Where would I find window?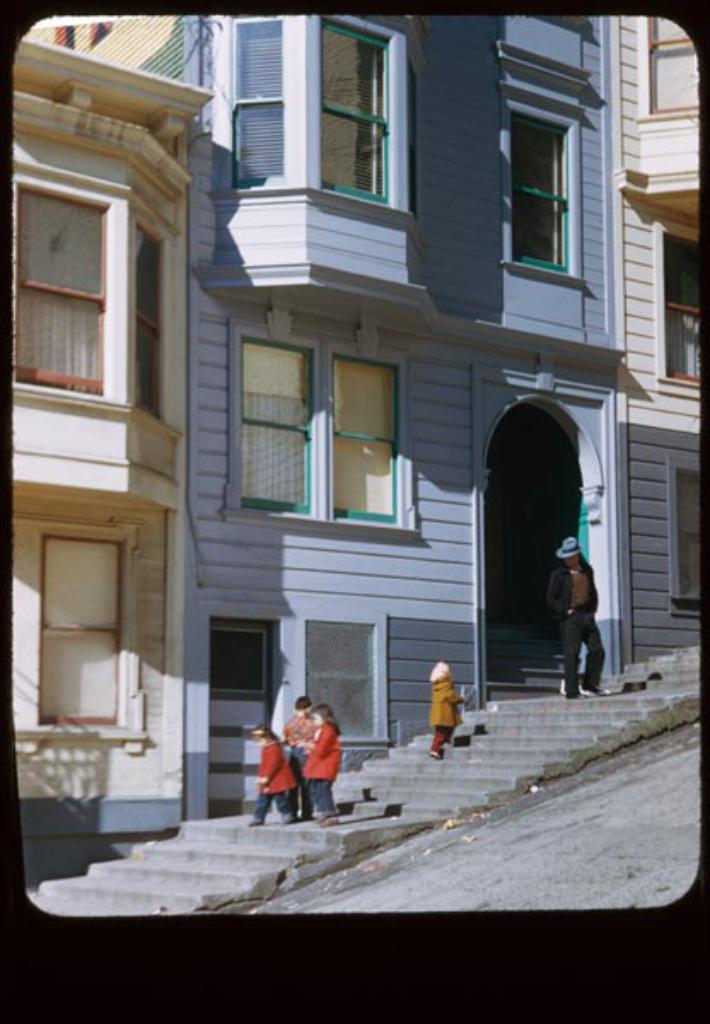
At box=[306, 621, 377, 736].
